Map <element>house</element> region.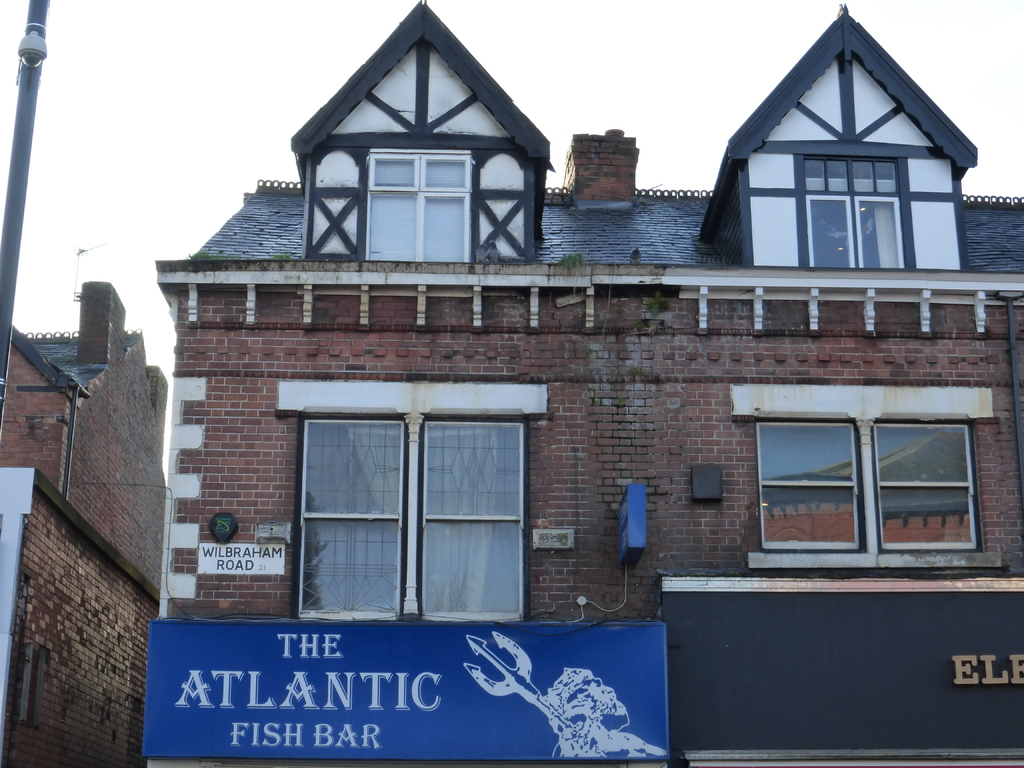
Mapped to [108,75,1023,668].
